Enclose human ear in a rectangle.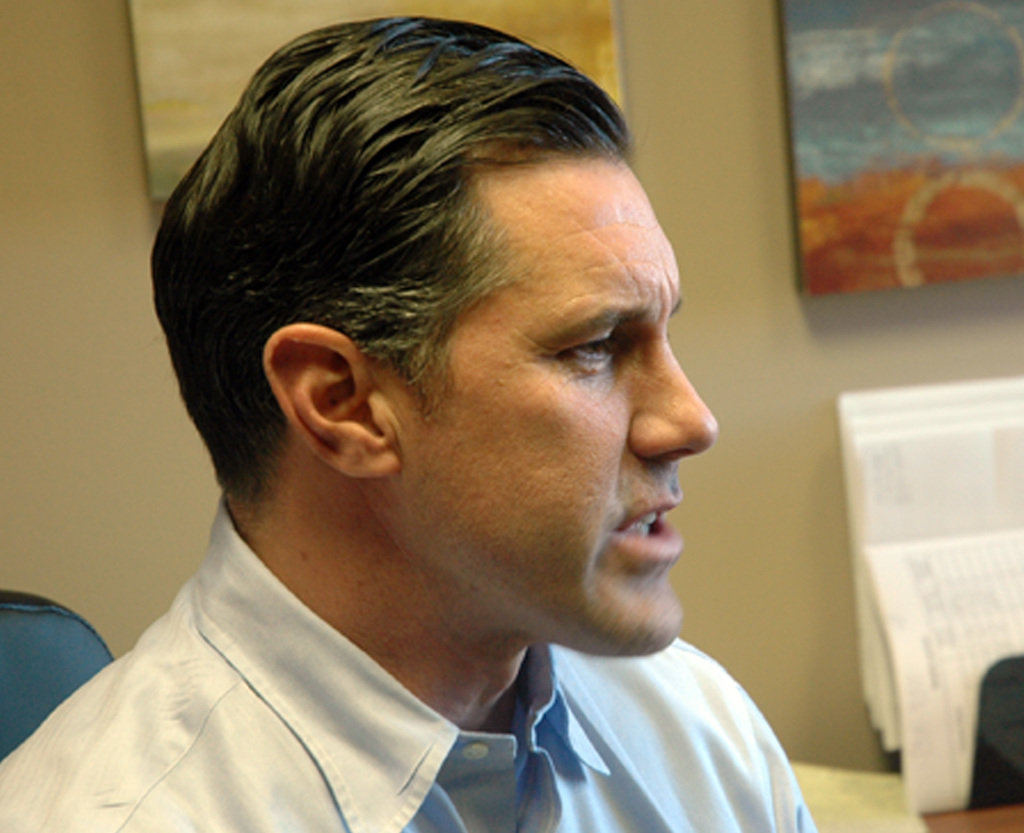
l=263, t=323, r=404, b=476.
